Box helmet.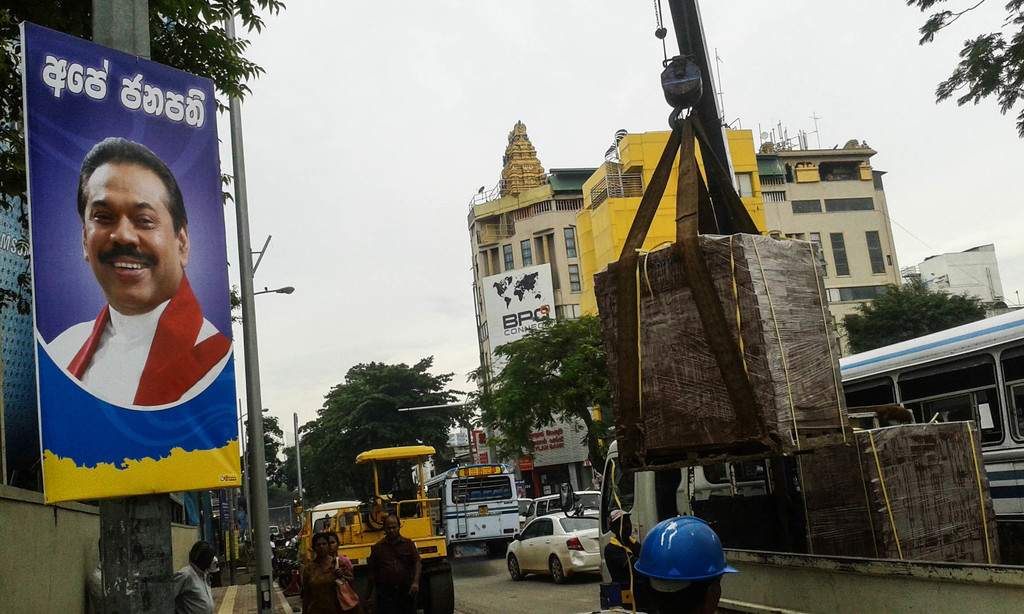
Rect(633, 517, 738, 613).
